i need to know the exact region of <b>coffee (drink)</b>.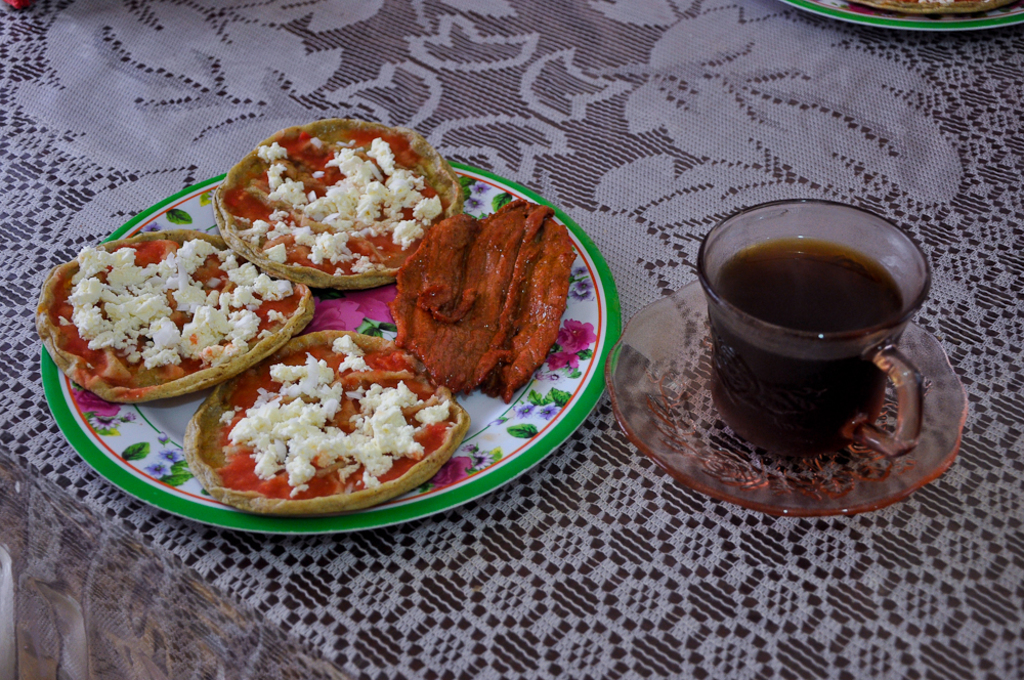
Region: 670/193/932/482.
